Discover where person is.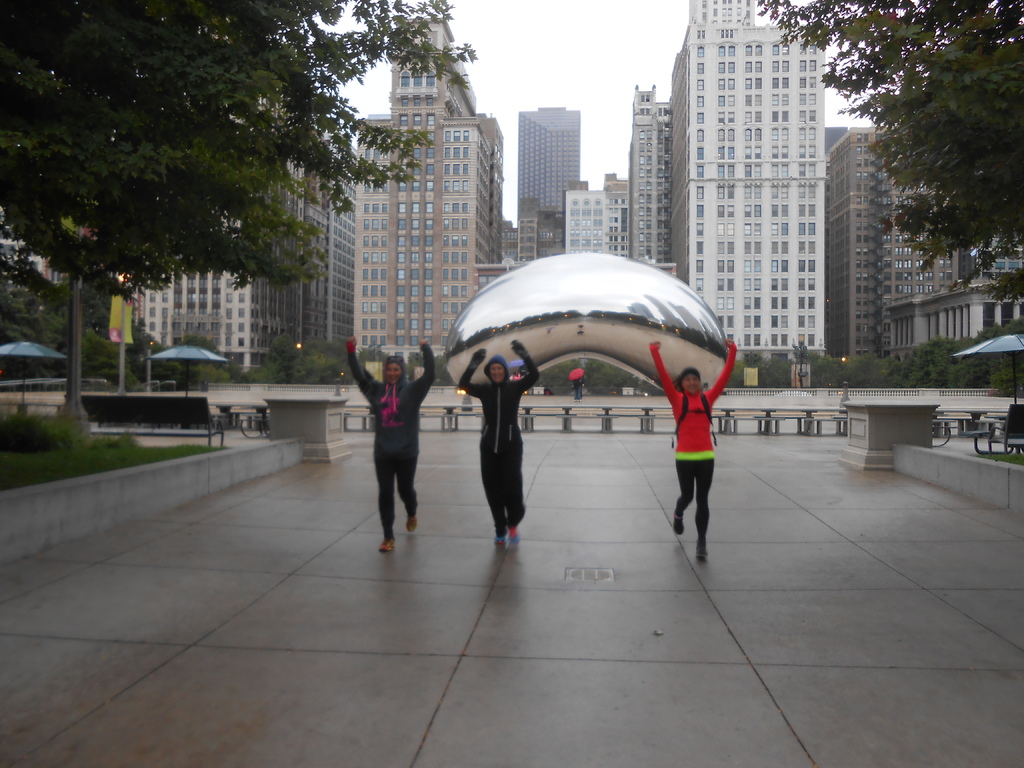
Discovered at (351, 323, 430, 564).
